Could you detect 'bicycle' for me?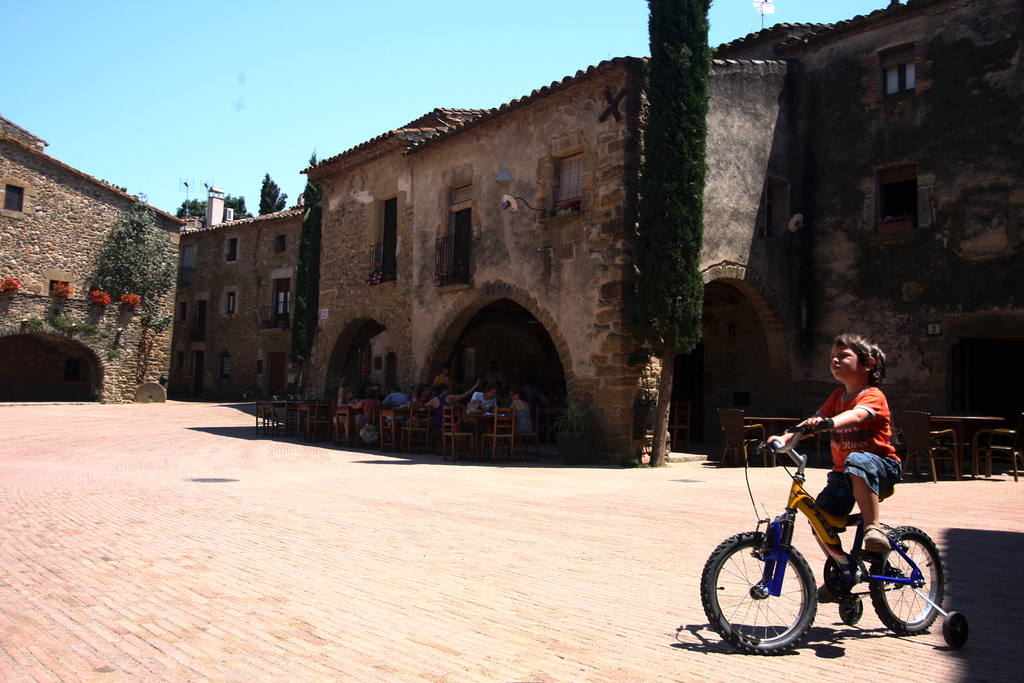
Detection result: select_region(706, 439, 963, 662).
